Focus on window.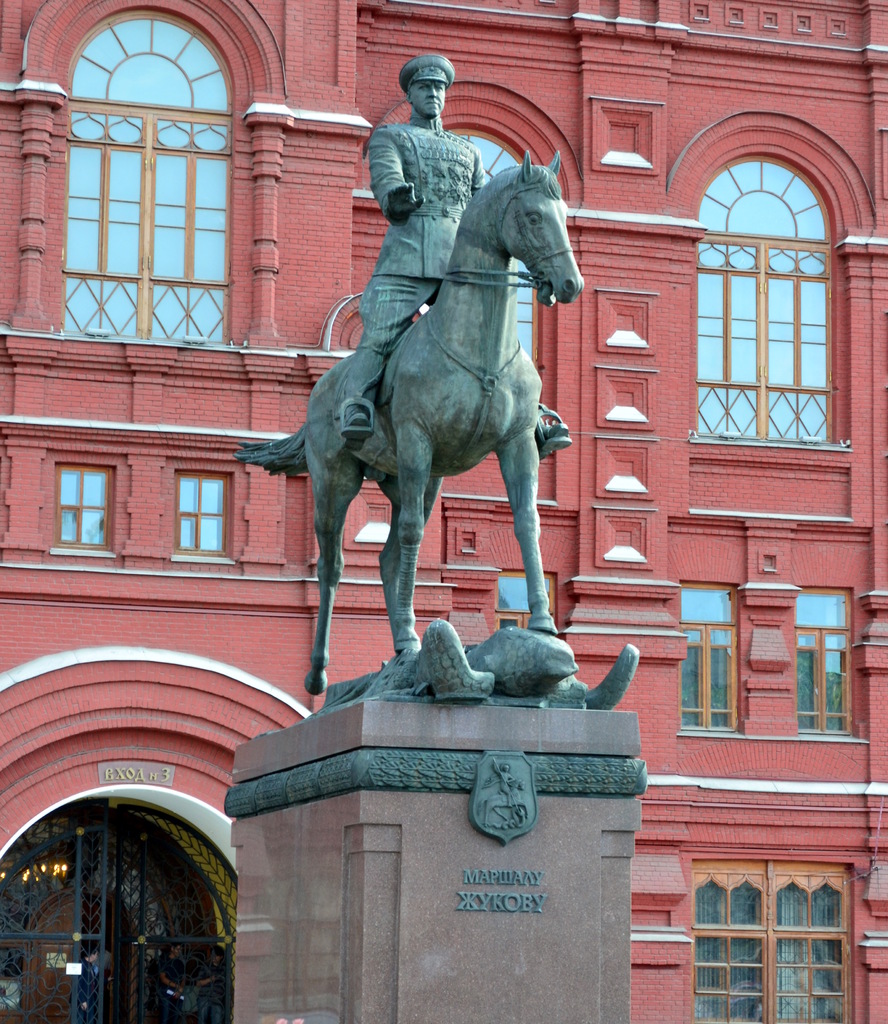
Focused at box=[677, 568, 735, 730].
